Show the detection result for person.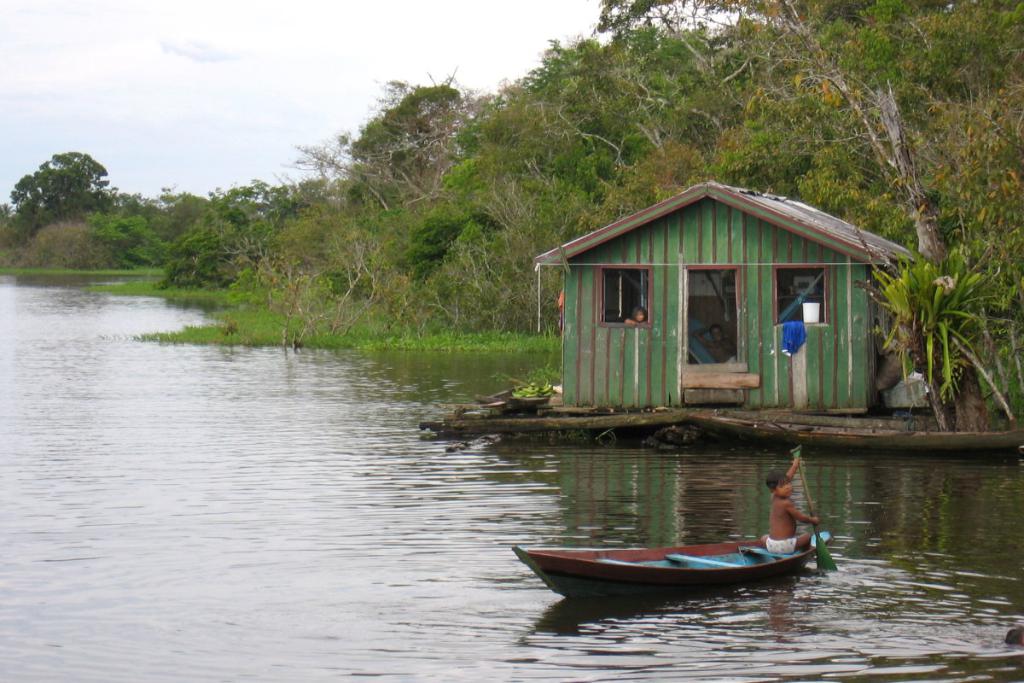
<region>693, 325, 736, 366</region>.
